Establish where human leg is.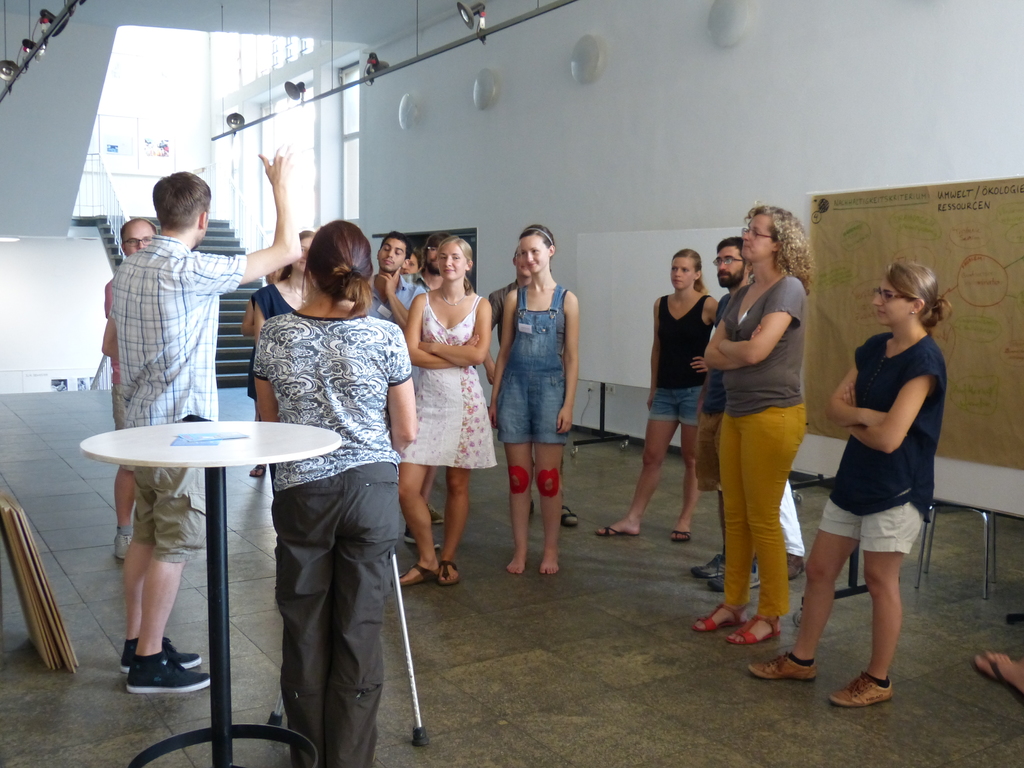
Established at {"left": 820, "top": 492, "right": 930, "bottom": 709}.
